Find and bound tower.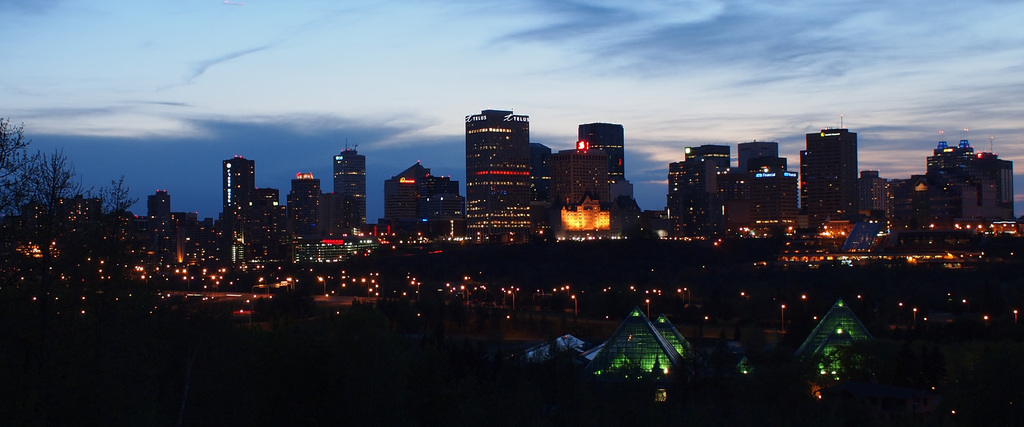
Bound: region(800, 127, 861, 231).
